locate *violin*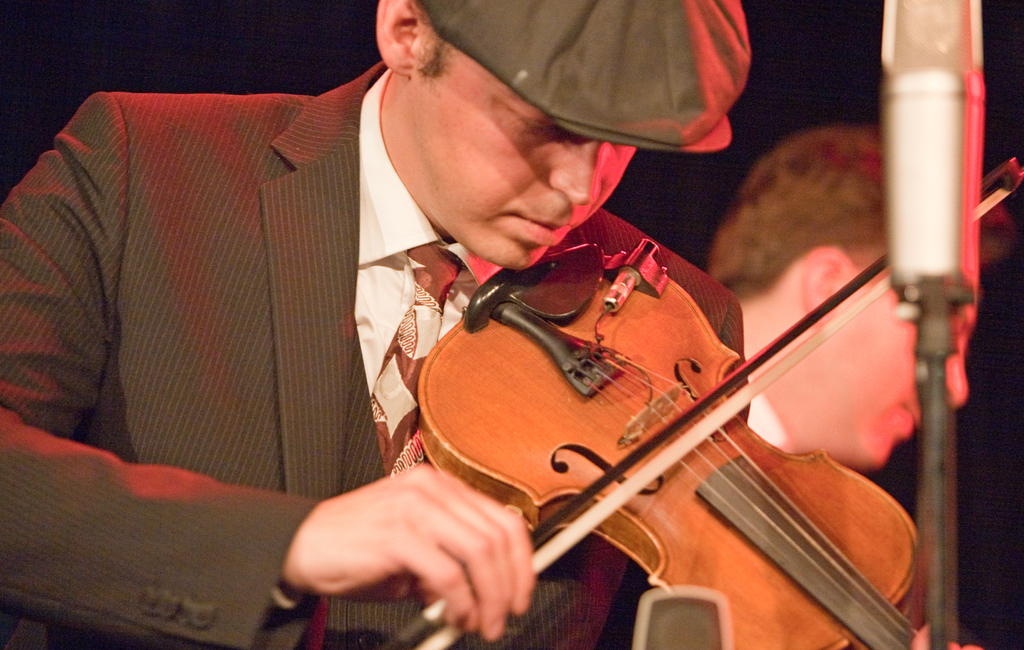
locate(378, 149, 1023, 649)
